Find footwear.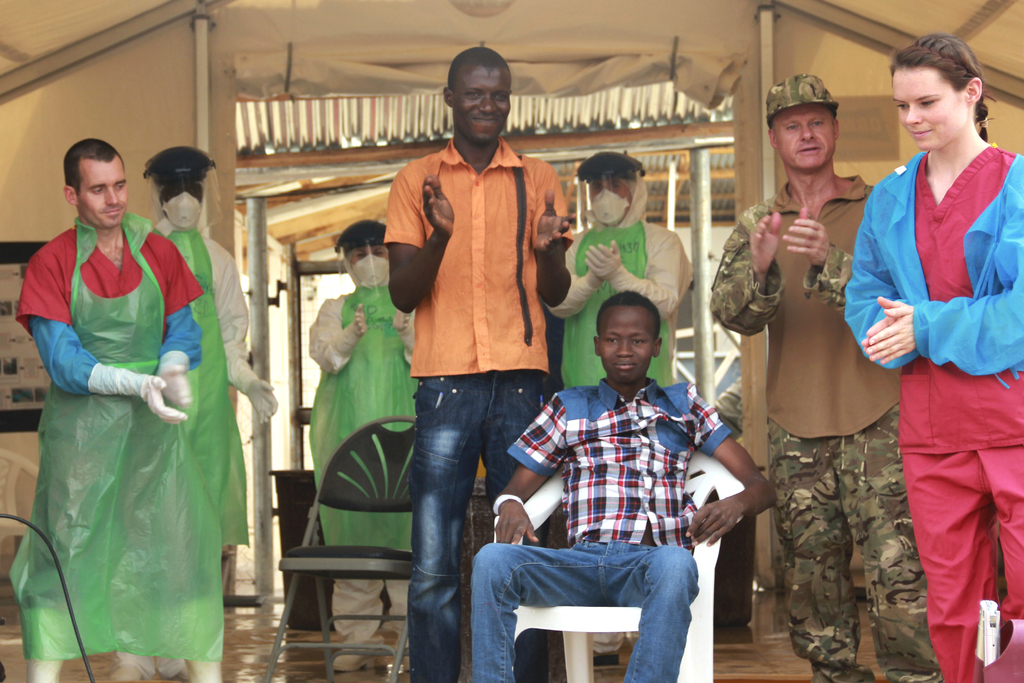
<box>109,662,138,680</box>.
